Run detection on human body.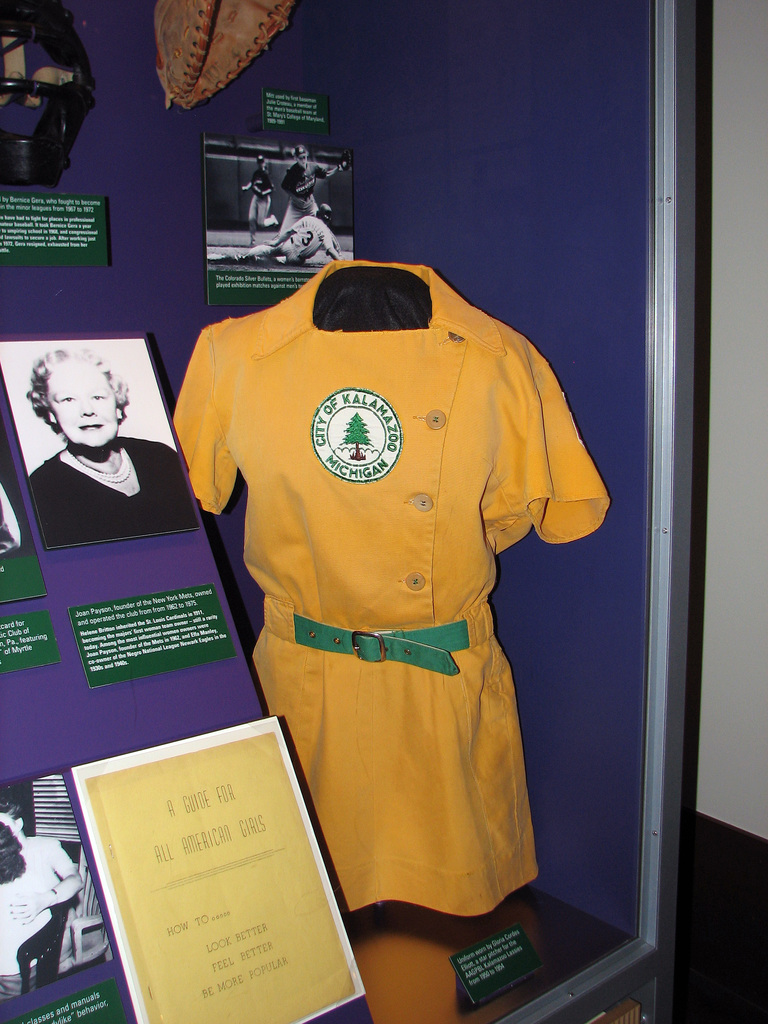
Result: (x1=13, y1=340, x2=161, y2=529).
